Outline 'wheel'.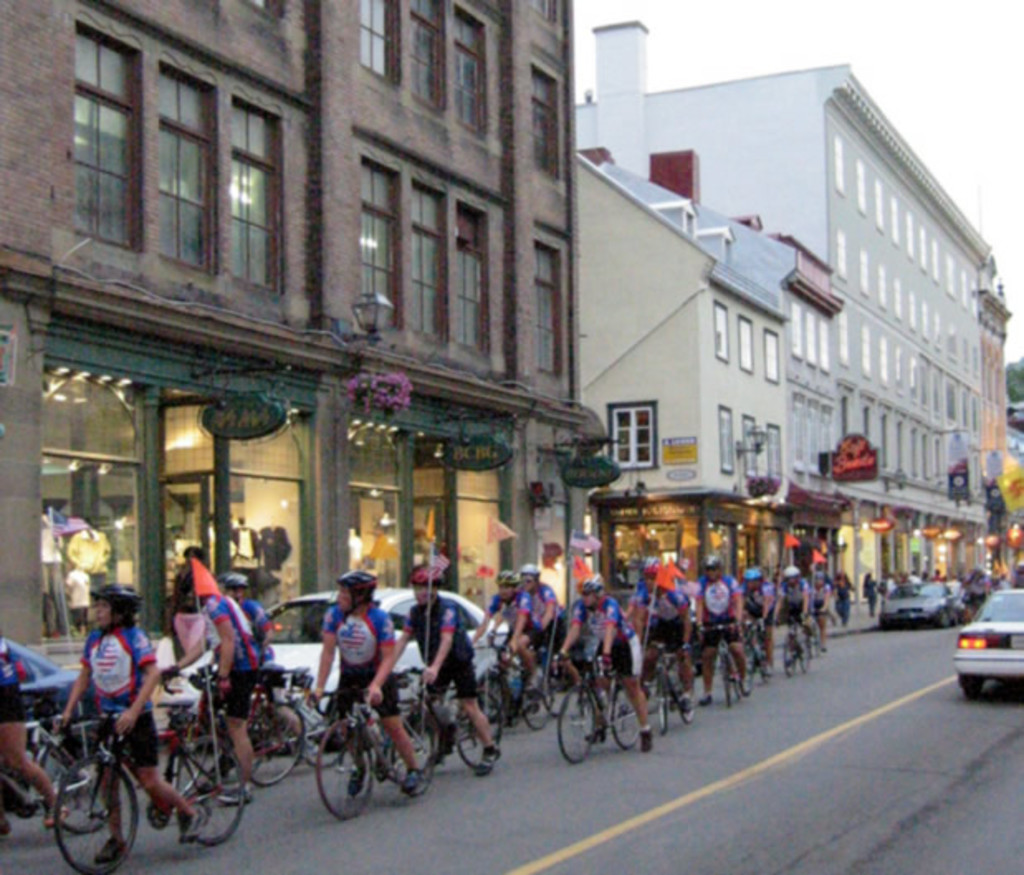
Outline: x1=246, y1=701, x2=303, y2=787.
